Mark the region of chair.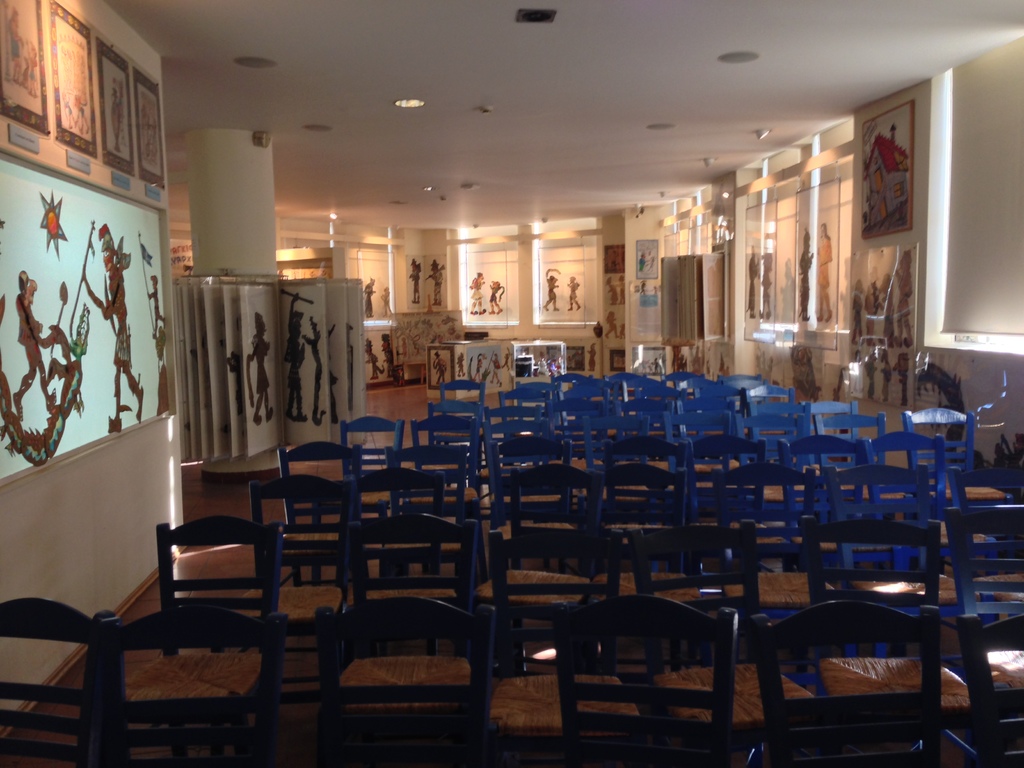
Region: rect(106, 613, 291, 767).
